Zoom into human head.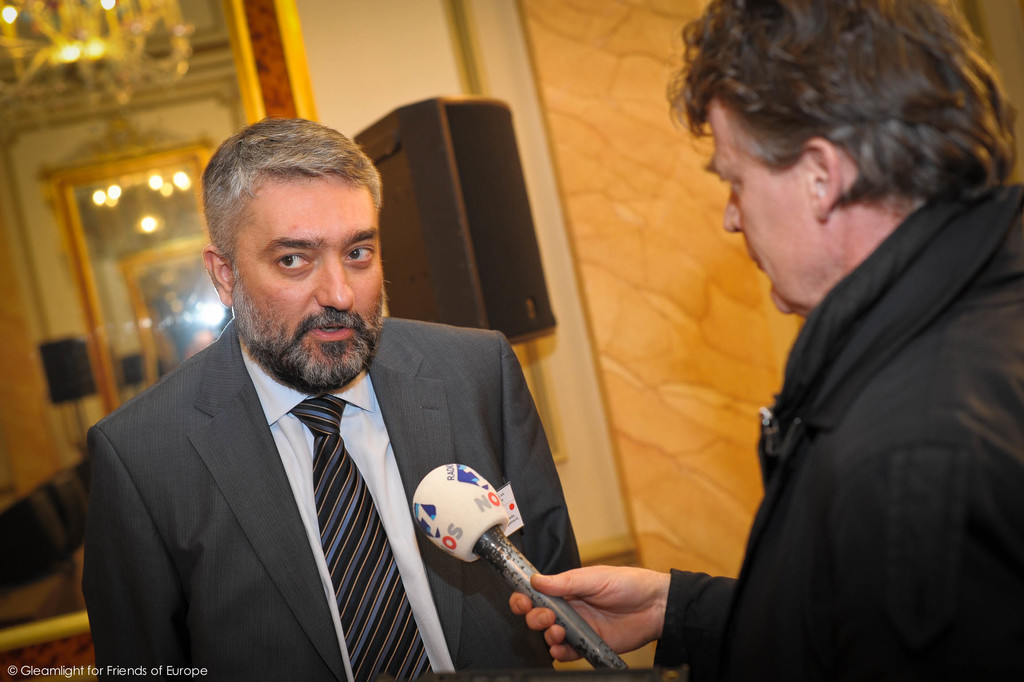
Zoom target: bbox=(188, 110, 395, 385).
